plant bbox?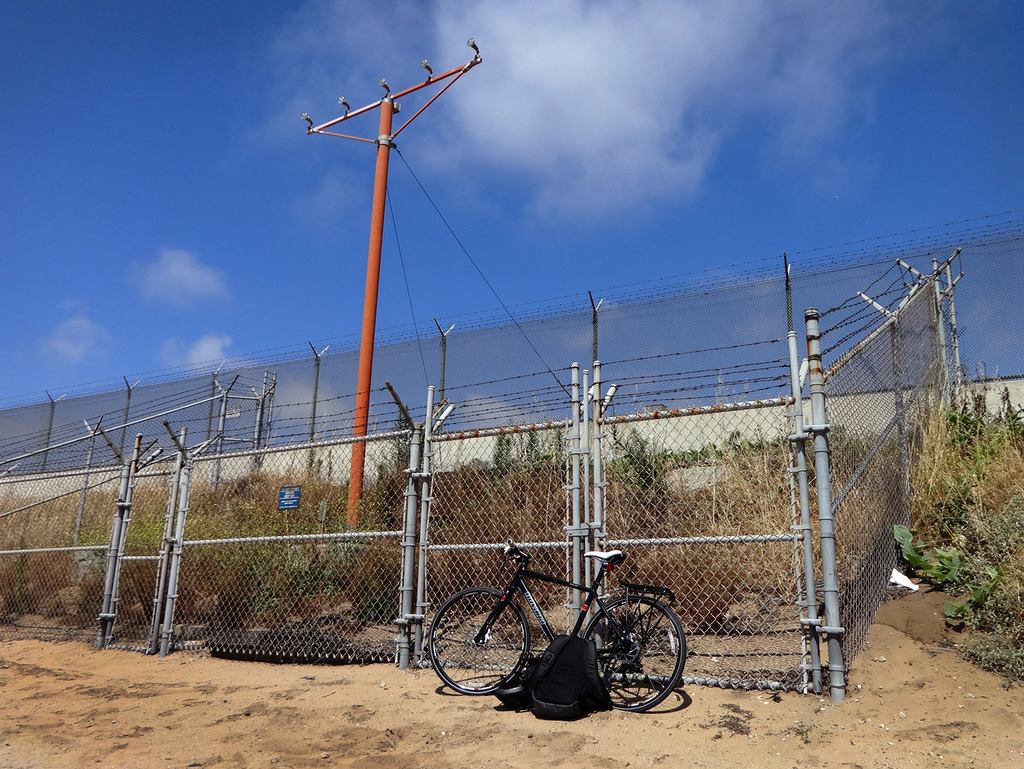
l=913, t=386, r=980, b=527
